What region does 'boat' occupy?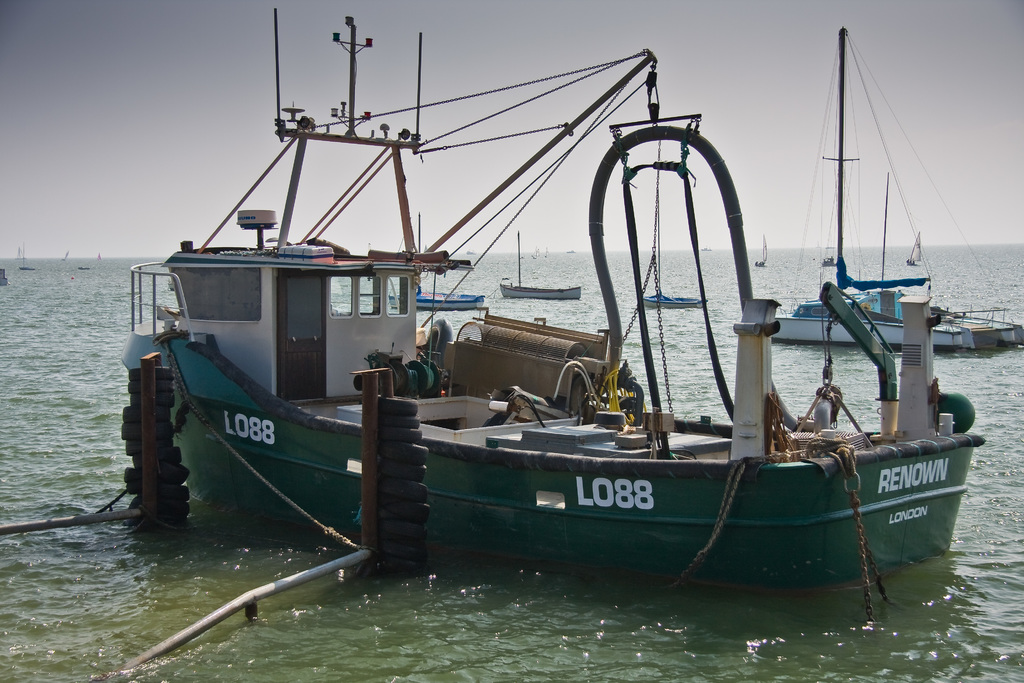
region(637, 197, 707, 311).
